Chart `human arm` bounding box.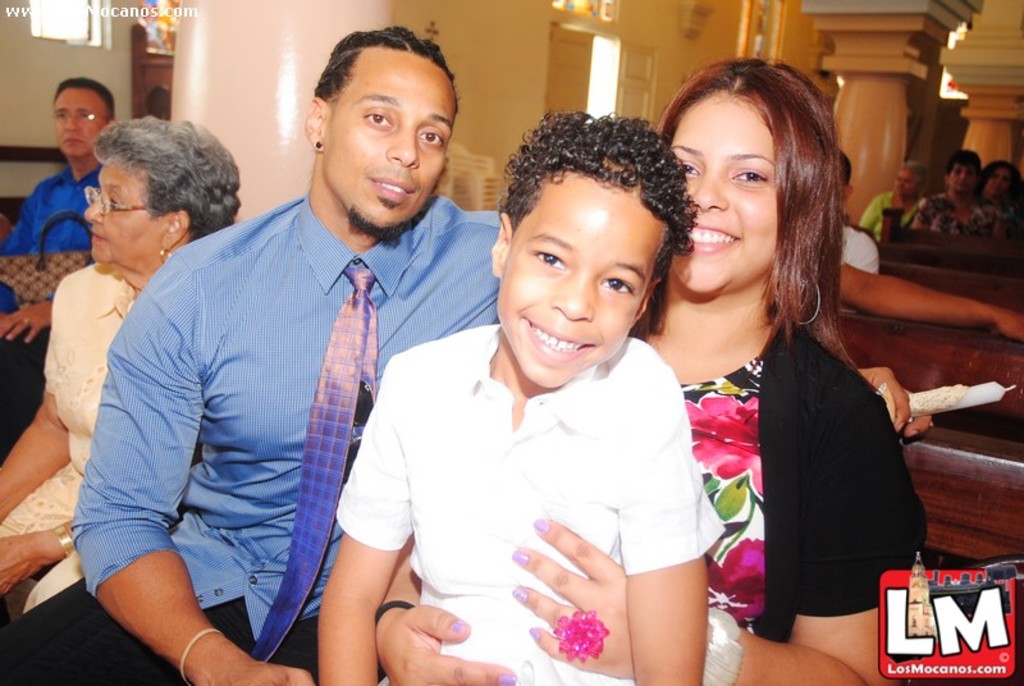
Charted: bbox(846, 243, 873, 274).
